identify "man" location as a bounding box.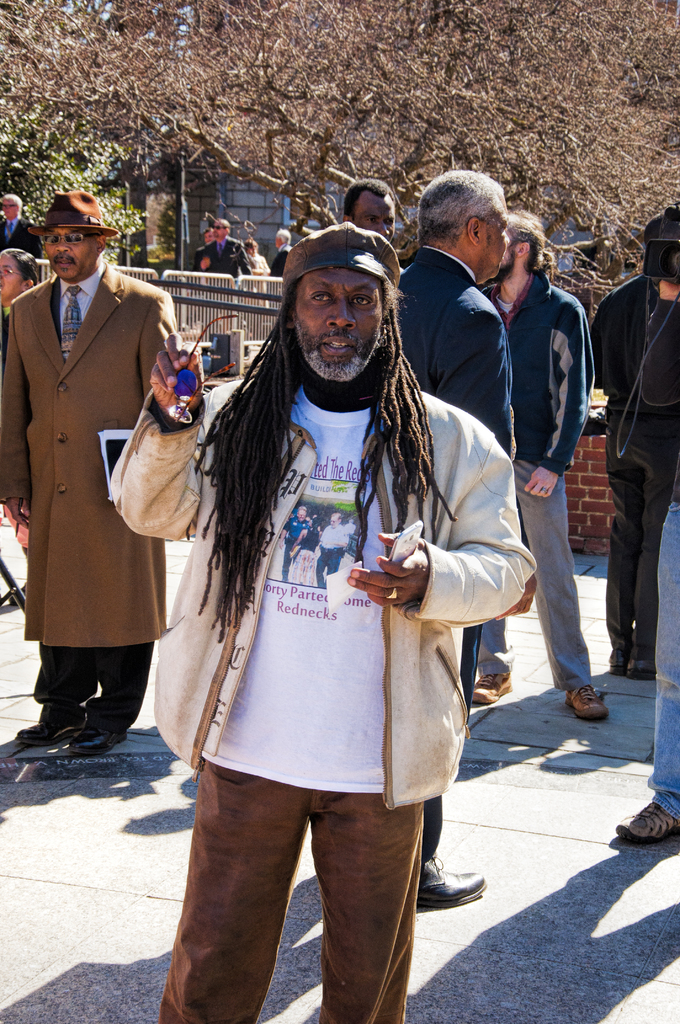
<region>614, 207, 679, 848</region>.
